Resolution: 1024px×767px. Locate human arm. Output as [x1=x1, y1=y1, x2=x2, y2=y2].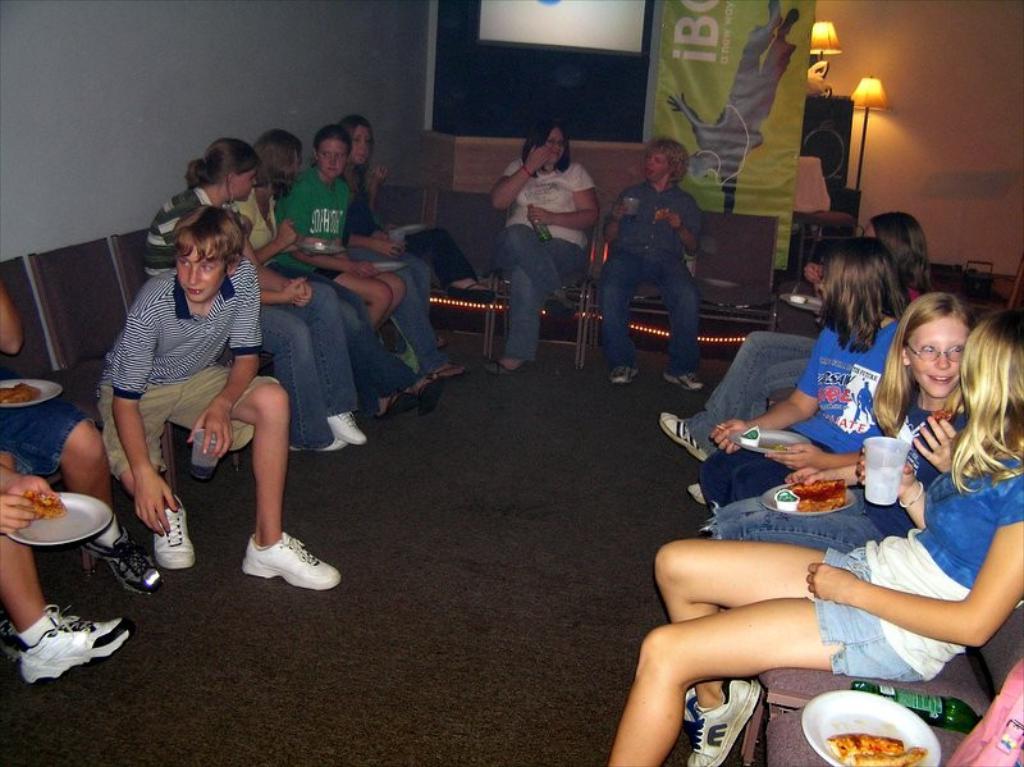
[x1=762, y1=444, x2=867, y2=469].
